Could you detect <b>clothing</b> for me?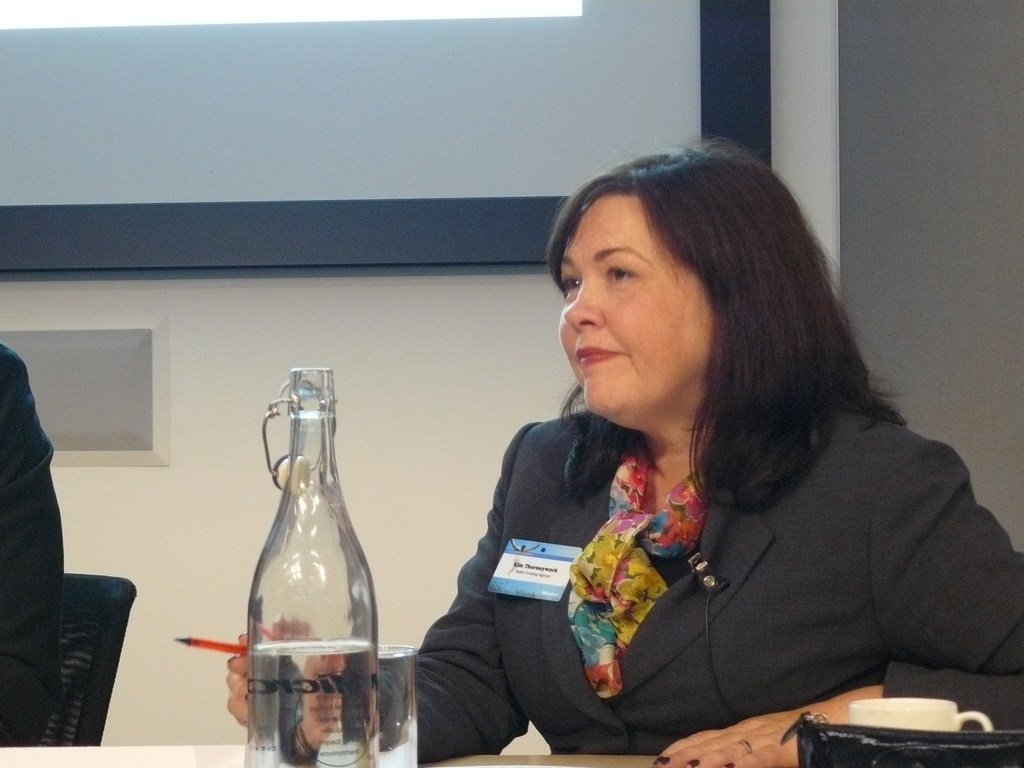
Detection result: left=372, top=413, right=1020, bottom=765.
